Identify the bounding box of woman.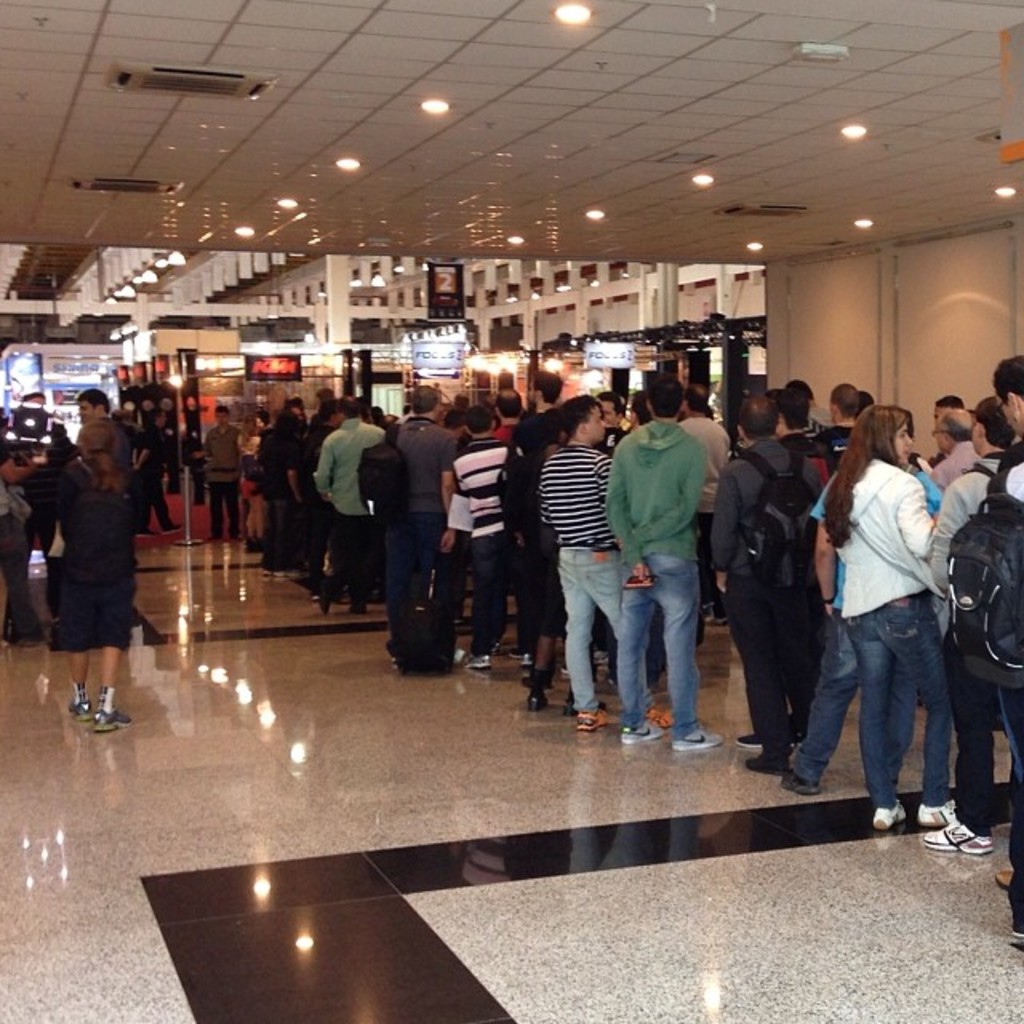
BBox(240, 410, 266, 546).
